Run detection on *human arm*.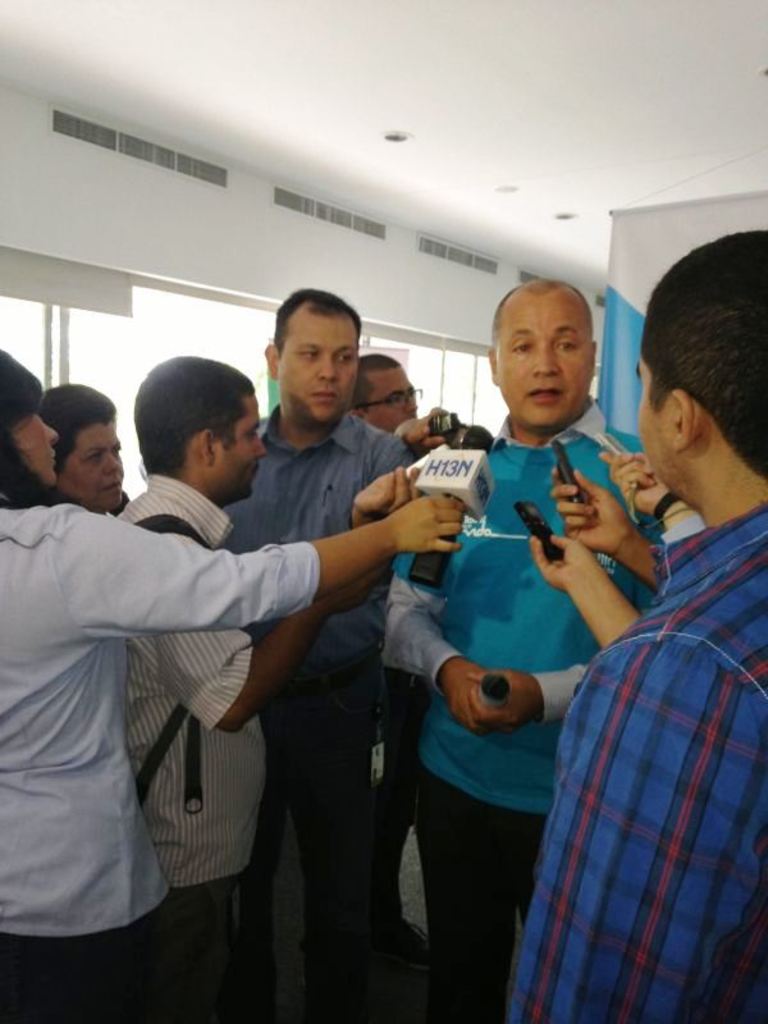
Result: locate(376, 550, 484, 730).
